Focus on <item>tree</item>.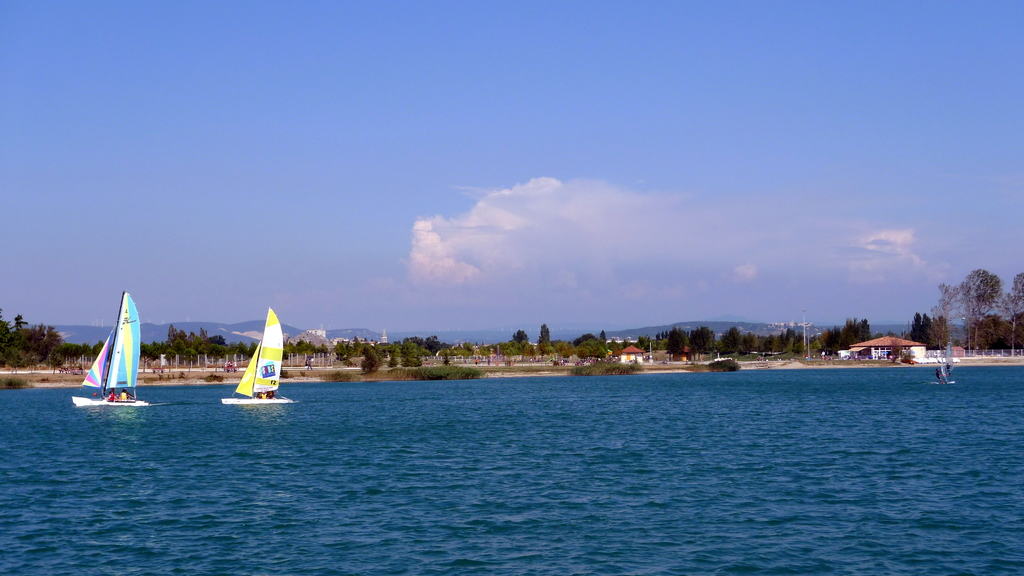
Focused at 955/270/1001/350.
